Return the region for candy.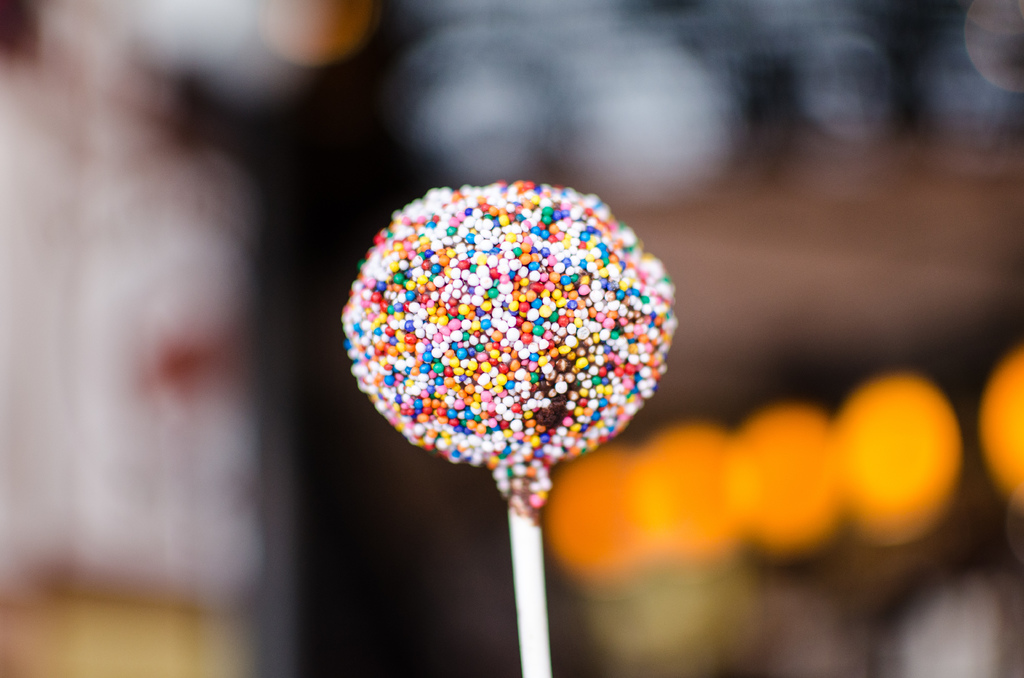
x1=355 y1=174 x2=682 y2=512.
